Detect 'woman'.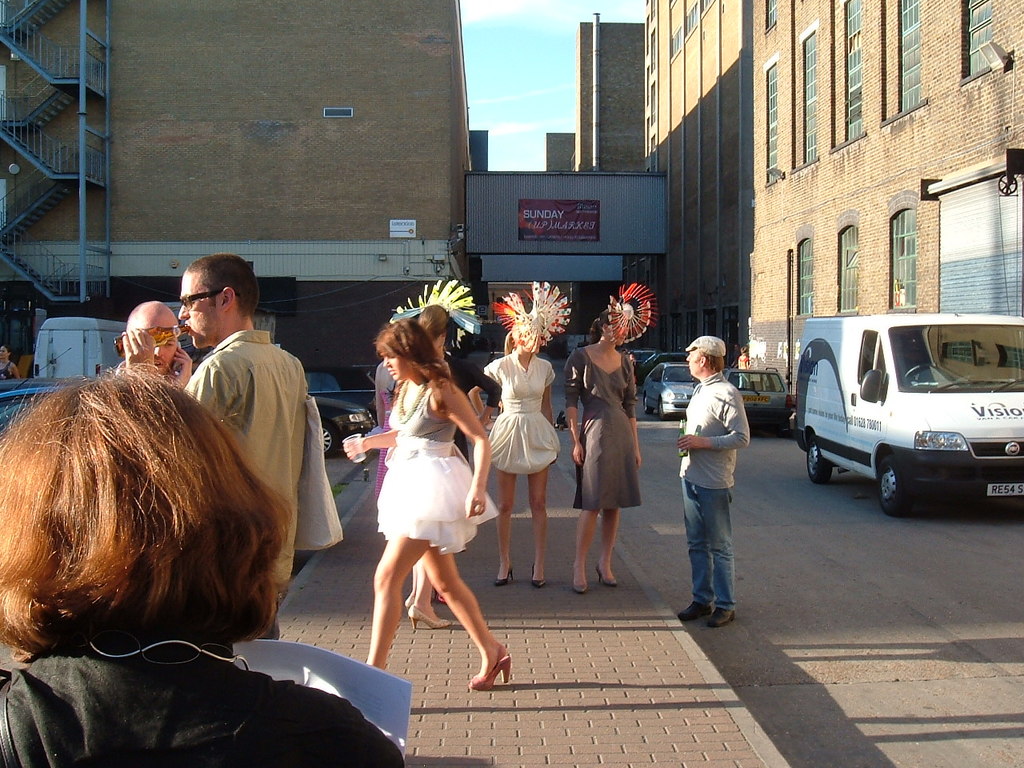
Detected at bbox=[0, 360, 405, 767].
